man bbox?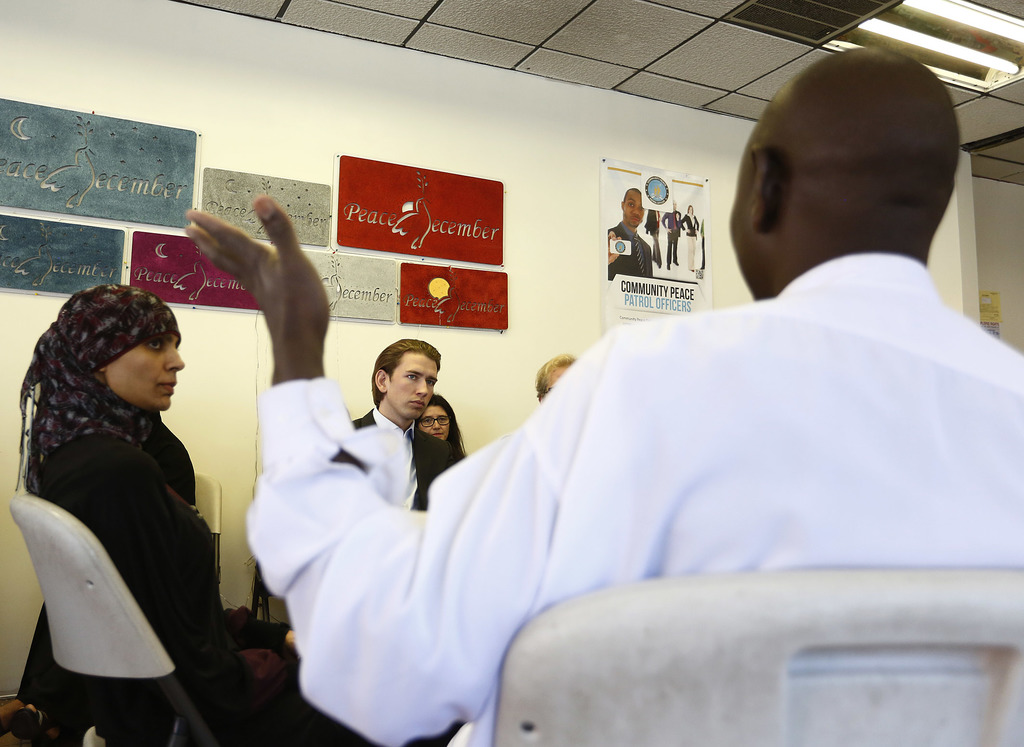
606 186 655 275
